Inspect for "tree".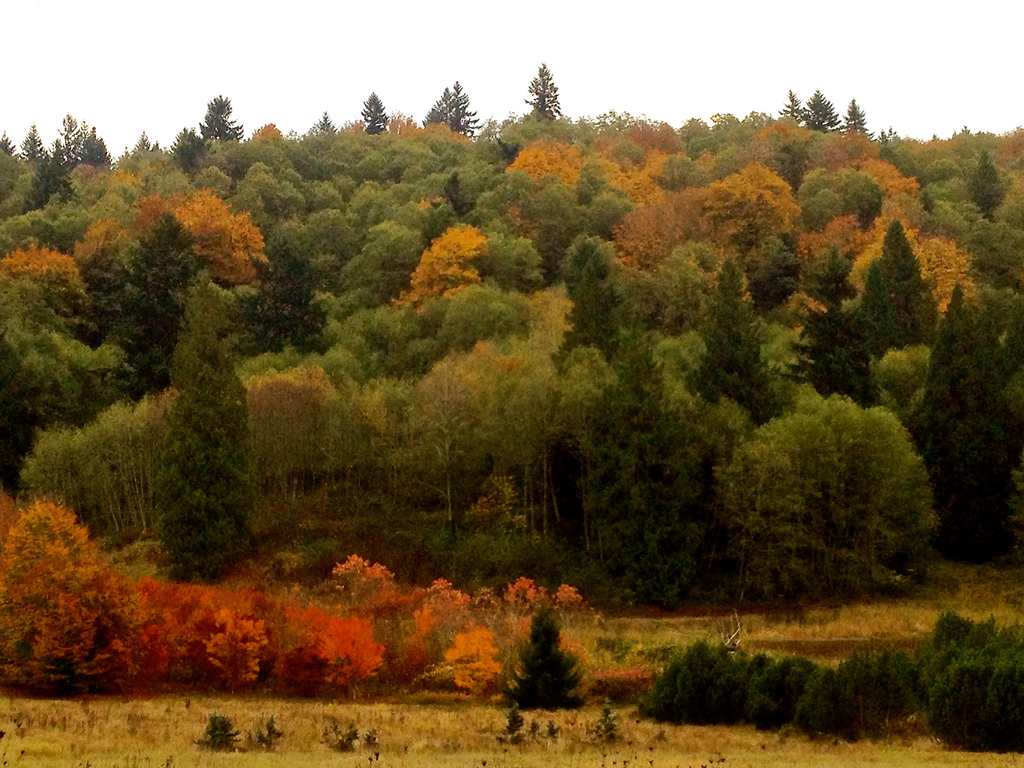
Inspection: (199, 89, 243, 140).
